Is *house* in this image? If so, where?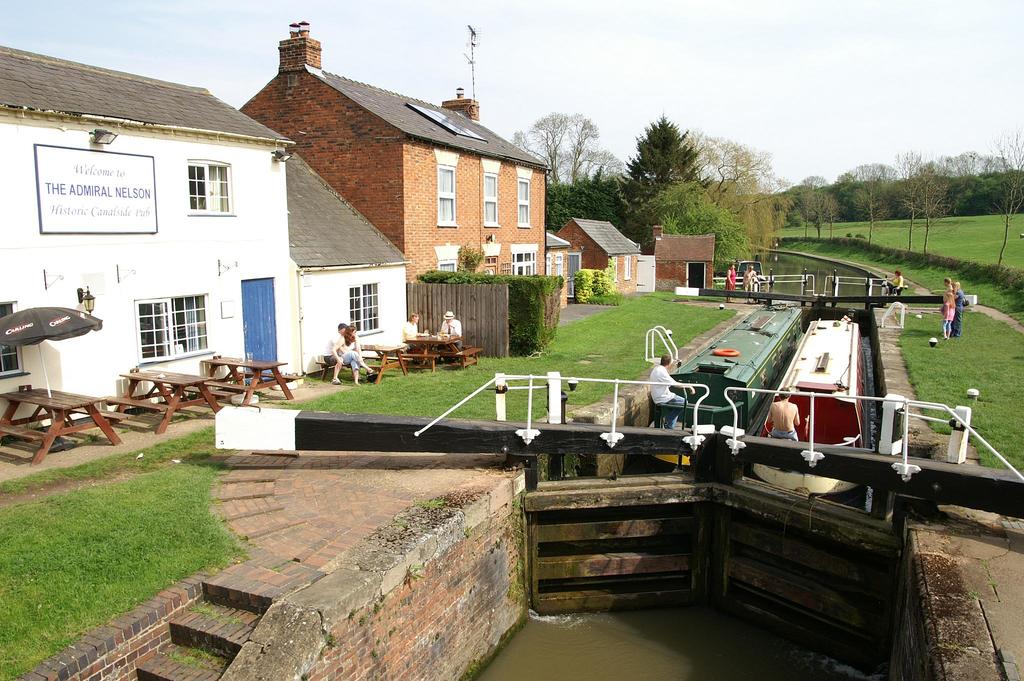
Yes, at [left=230, top=20, right=559, bottom=339].
